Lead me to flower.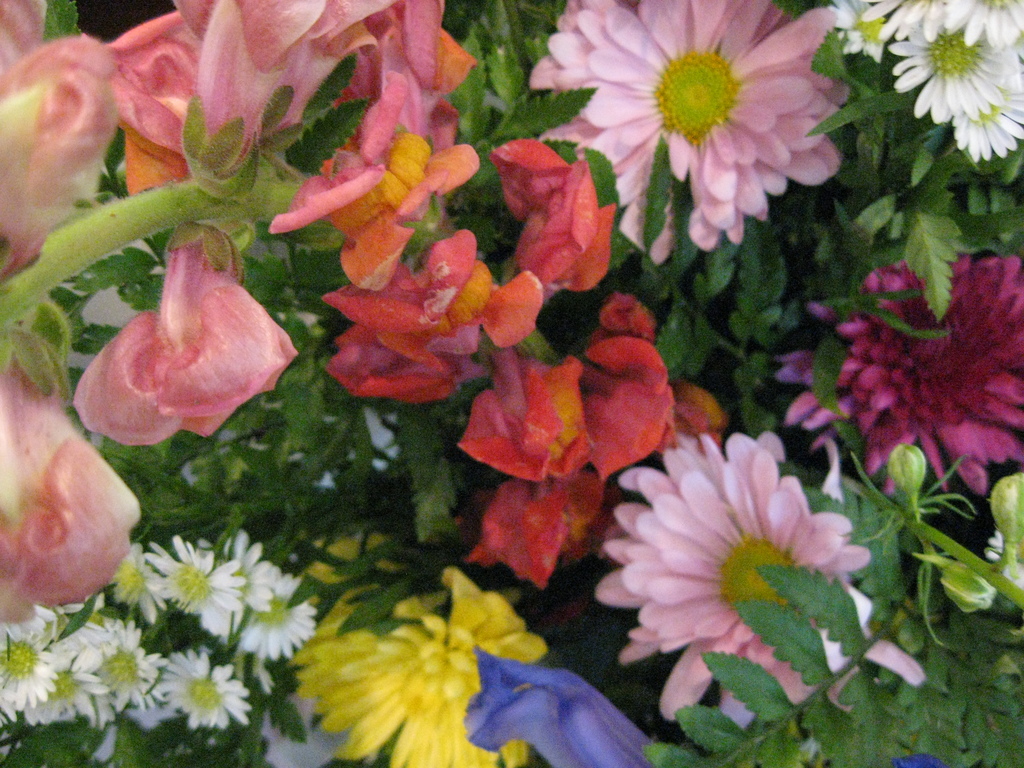
Lead to 501,132,630,282.
